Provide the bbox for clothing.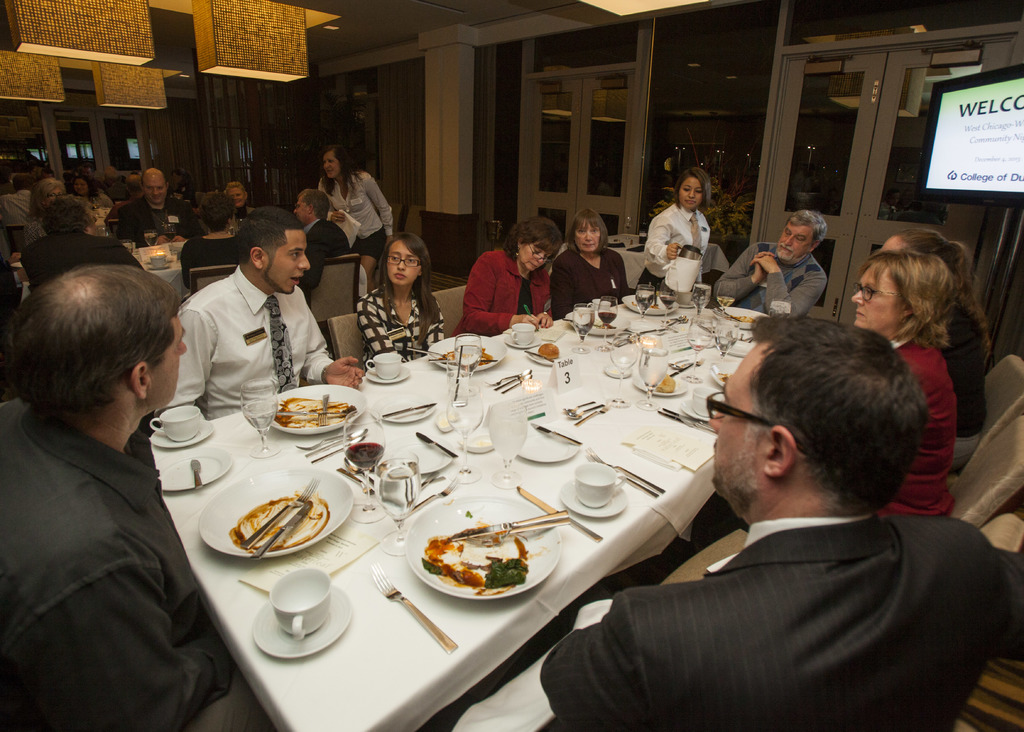
<bbox>929, 305, 986, 443</bbox>.
